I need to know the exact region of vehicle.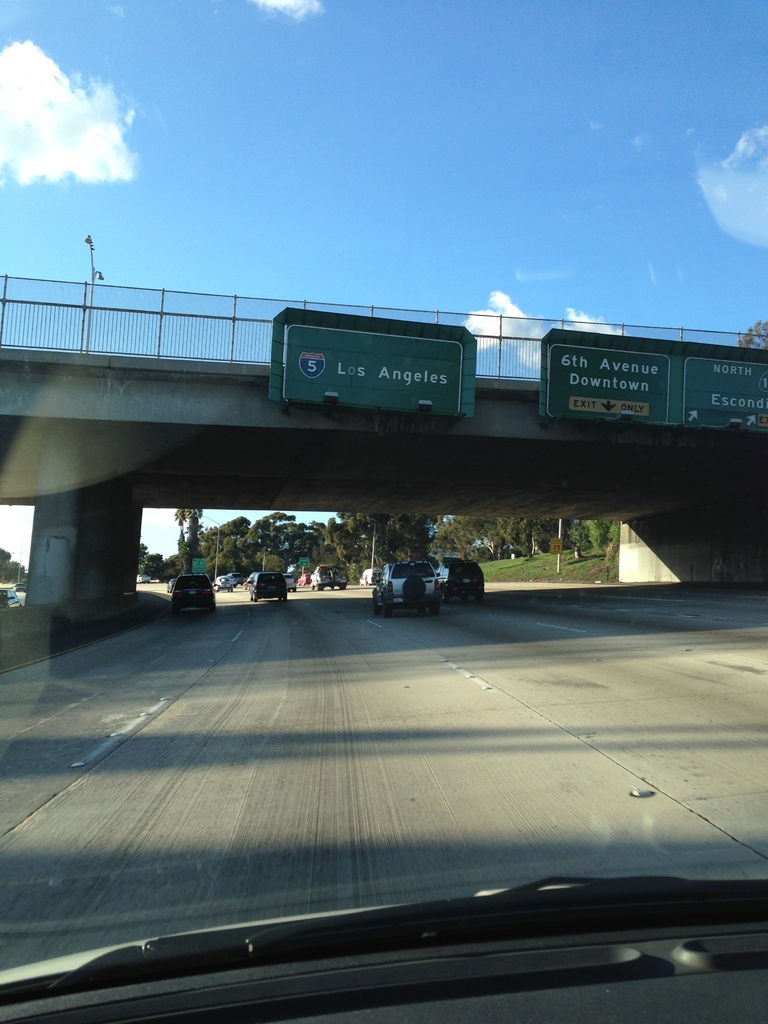
Region: bbox=(14, 579, 28, 591).
